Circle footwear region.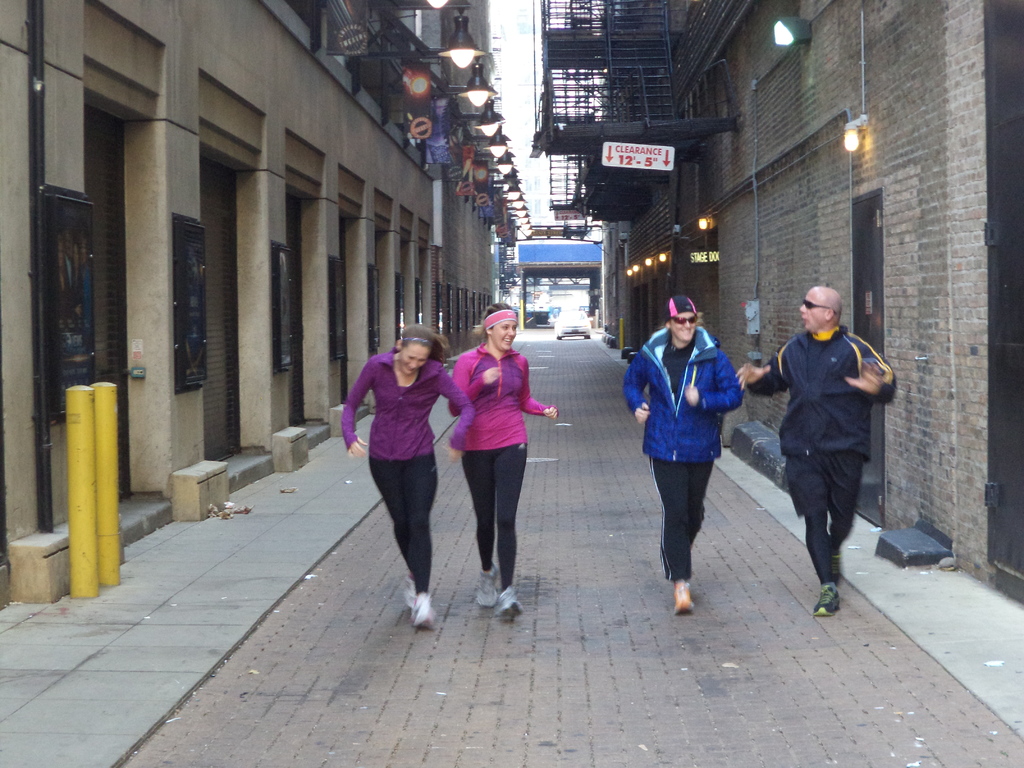
Region: detection(833, 544, 846, 581).
